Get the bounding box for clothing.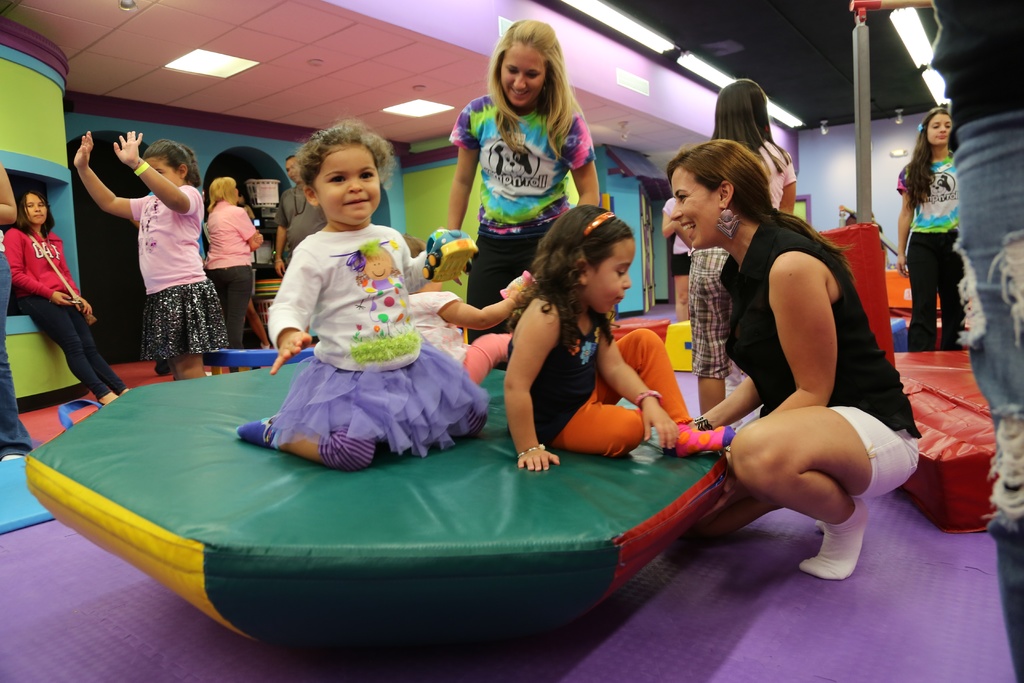
bbox=[723, 204, 929, 576].
